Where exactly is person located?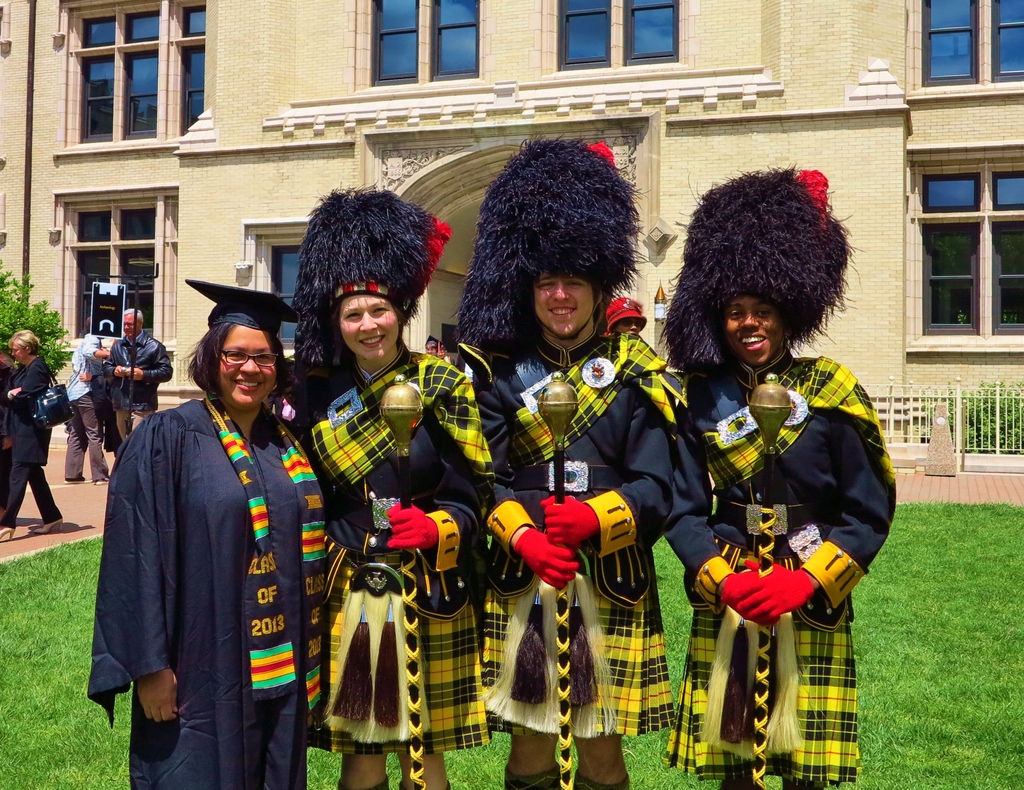
Its bounding box is BBox(287, 183, 499, 789).
